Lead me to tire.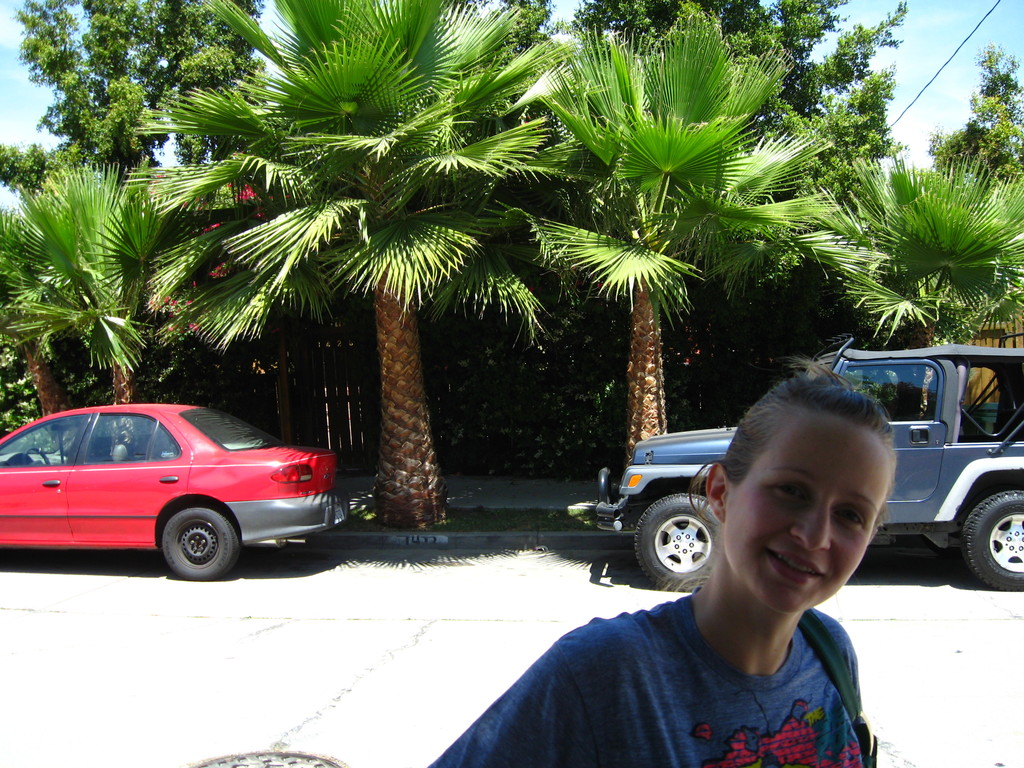
Lead to <bbox>641, 505, 724, 609</bbox>.
